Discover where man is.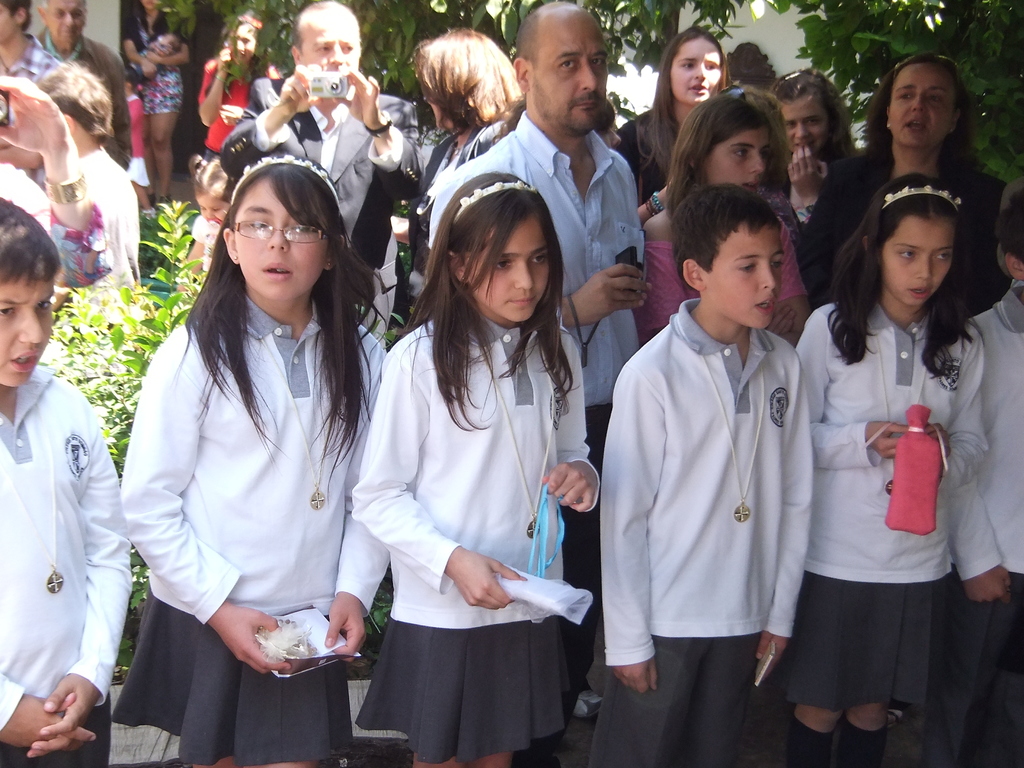
Discovered at 222, 1, 422, 352.
